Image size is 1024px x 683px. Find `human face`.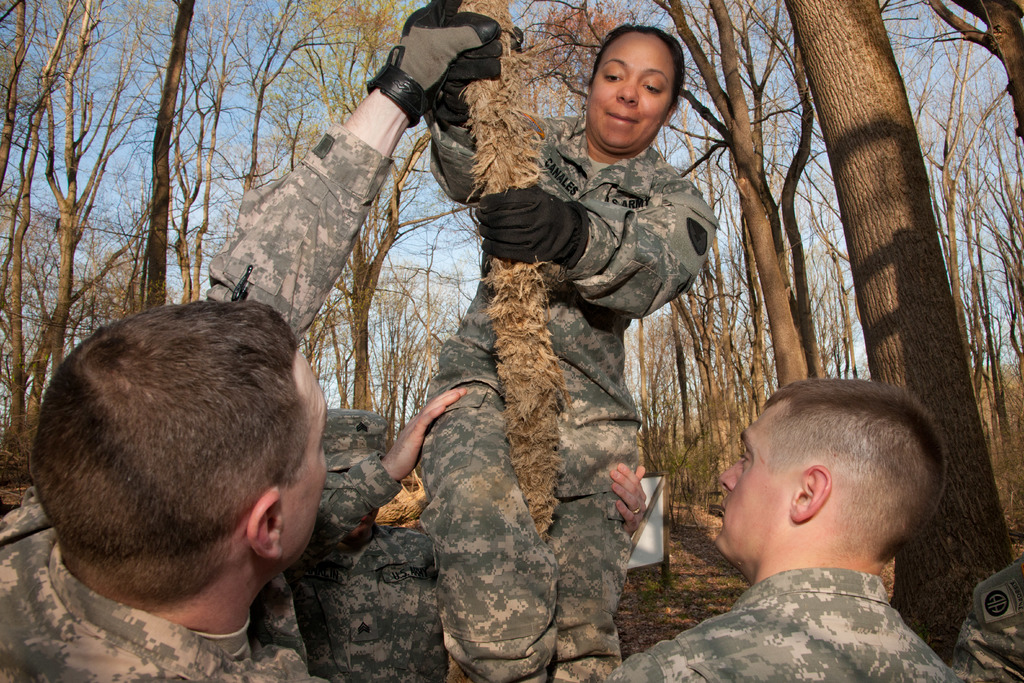
283, 339, 333, 561.
